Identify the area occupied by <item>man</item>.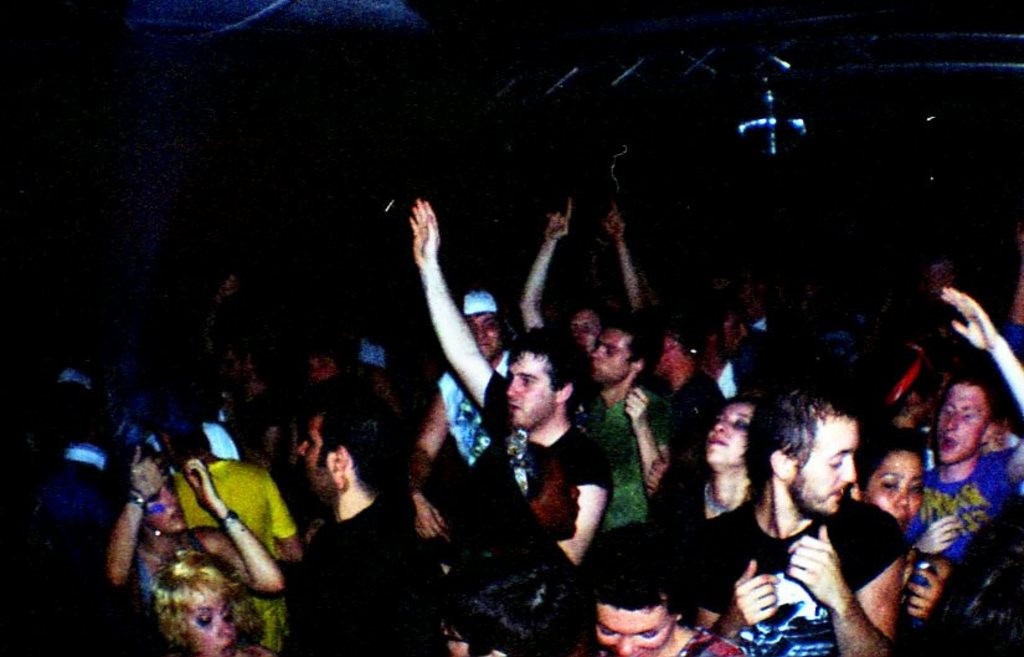
Area: box(284, 387, 444, 656).
